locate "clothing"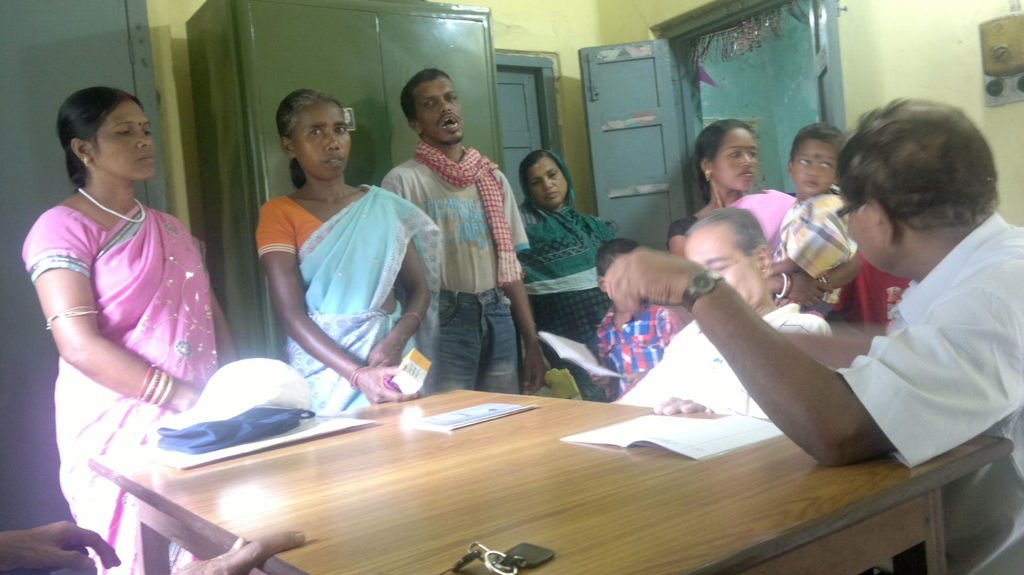
380 145 528 395
